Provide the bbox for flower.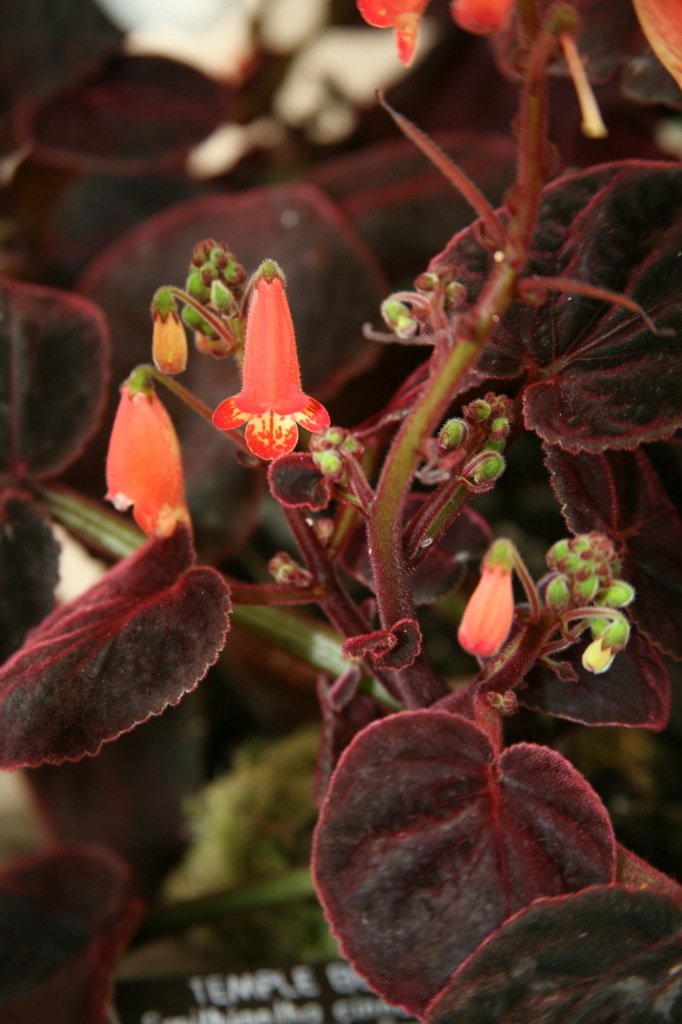
left=454, top=539, right=517, bottom=662.
